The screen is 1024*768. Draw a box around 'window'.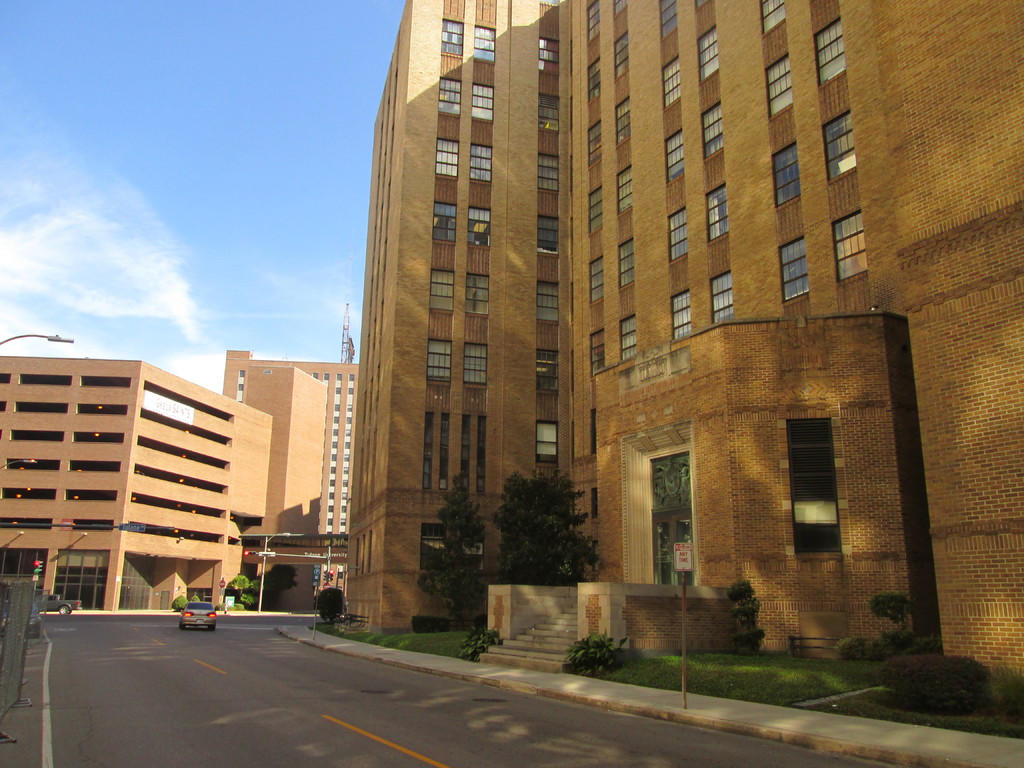
<region>618, 315, 636, 360</region>.
